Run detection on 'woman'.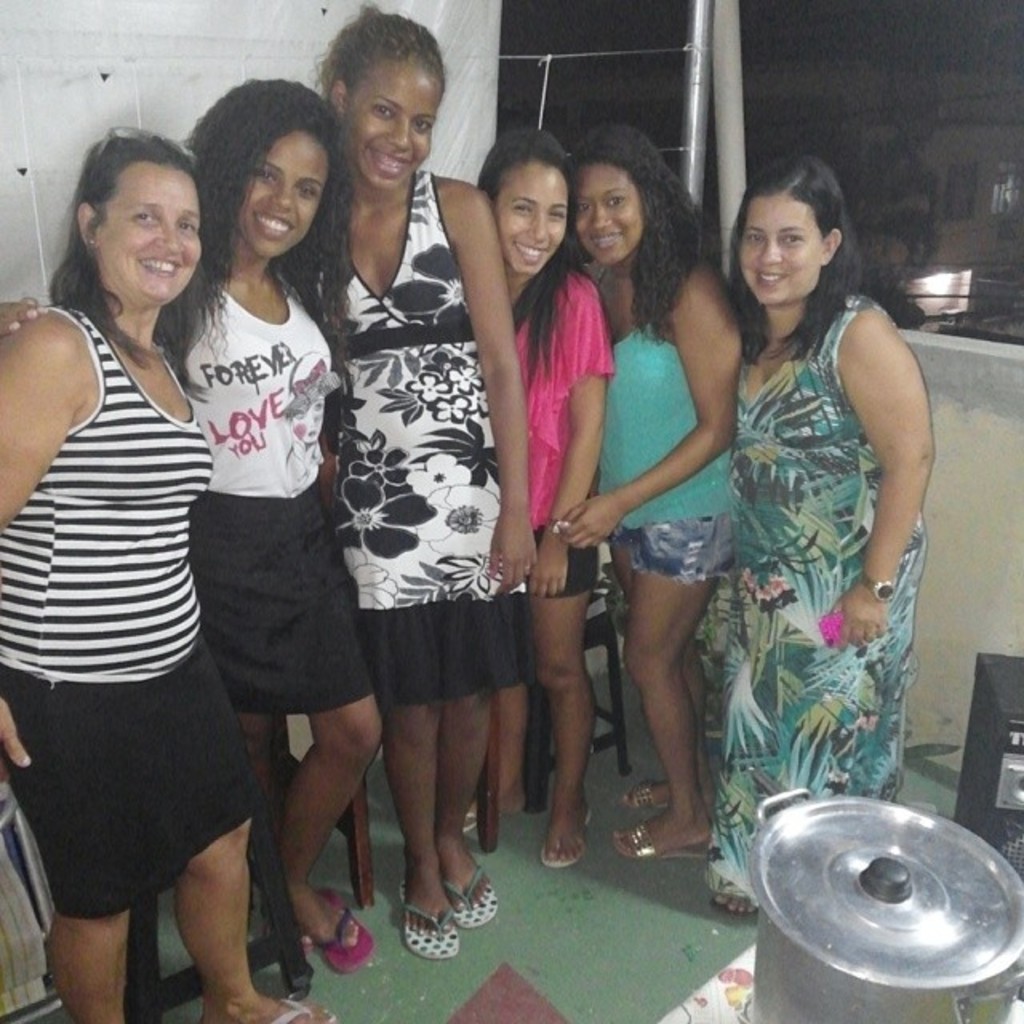
Result: {"left": 0, "top": 126, "right": 338, "bottom": 1022}.
